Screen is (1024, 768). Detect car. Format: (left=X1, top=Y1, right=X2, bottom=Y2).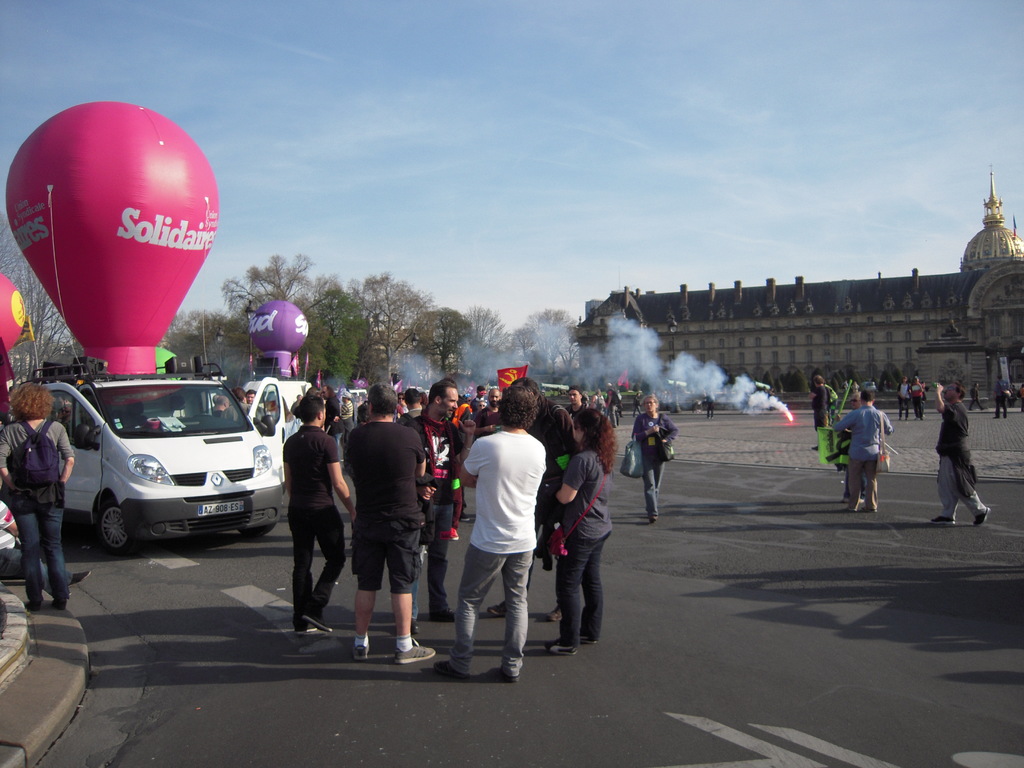
(left=24, top=367, right=275, bottom=558).
